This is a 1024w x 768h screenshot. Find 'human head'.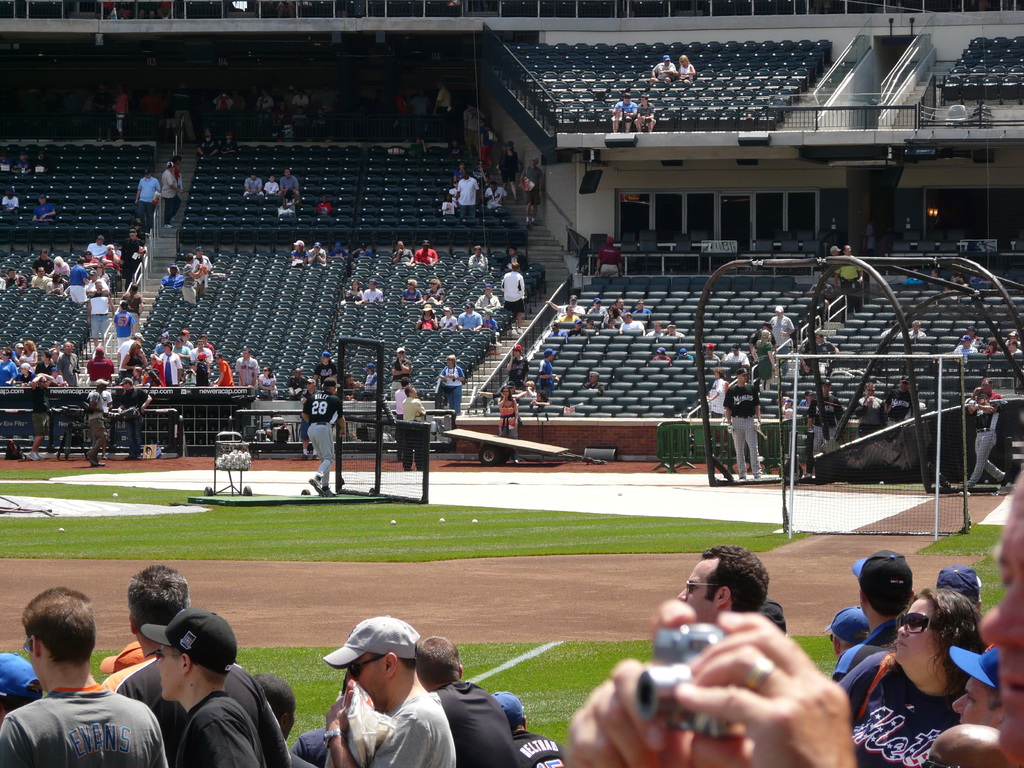
Bounding box: {"left": 939, "top": 564, "right": 984, "bottom": 600}.
